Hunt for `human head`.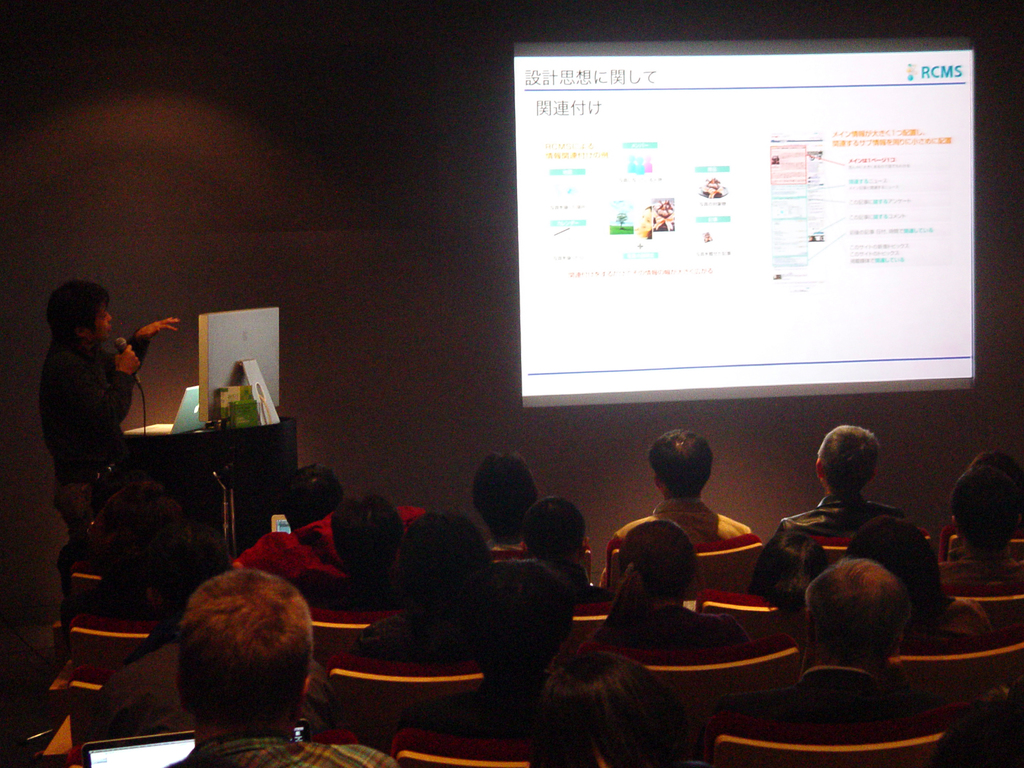
Hunted down at bbox=[813, 426, 886, 493].
